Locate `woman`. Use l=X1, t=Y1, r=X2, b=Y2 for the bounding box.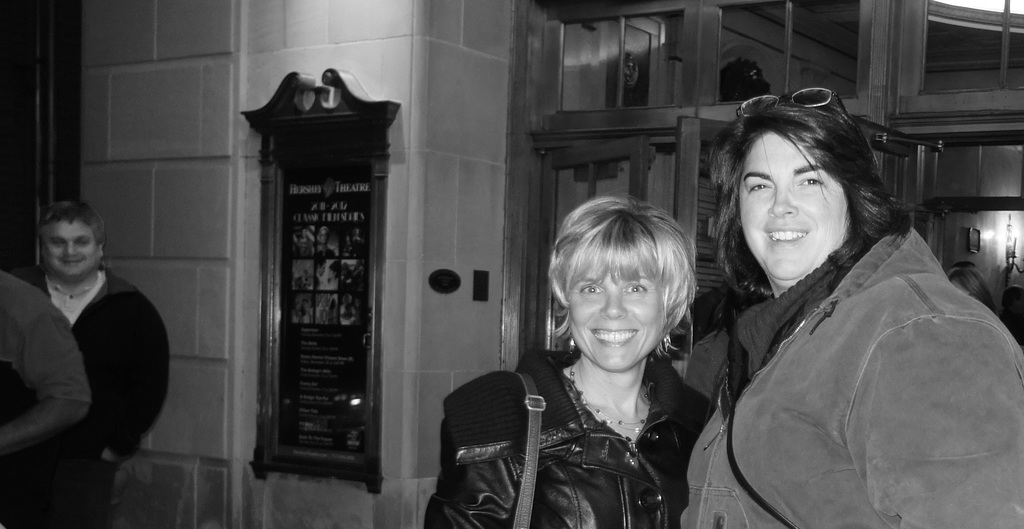
l=422, t=186, r=716, b=528.
